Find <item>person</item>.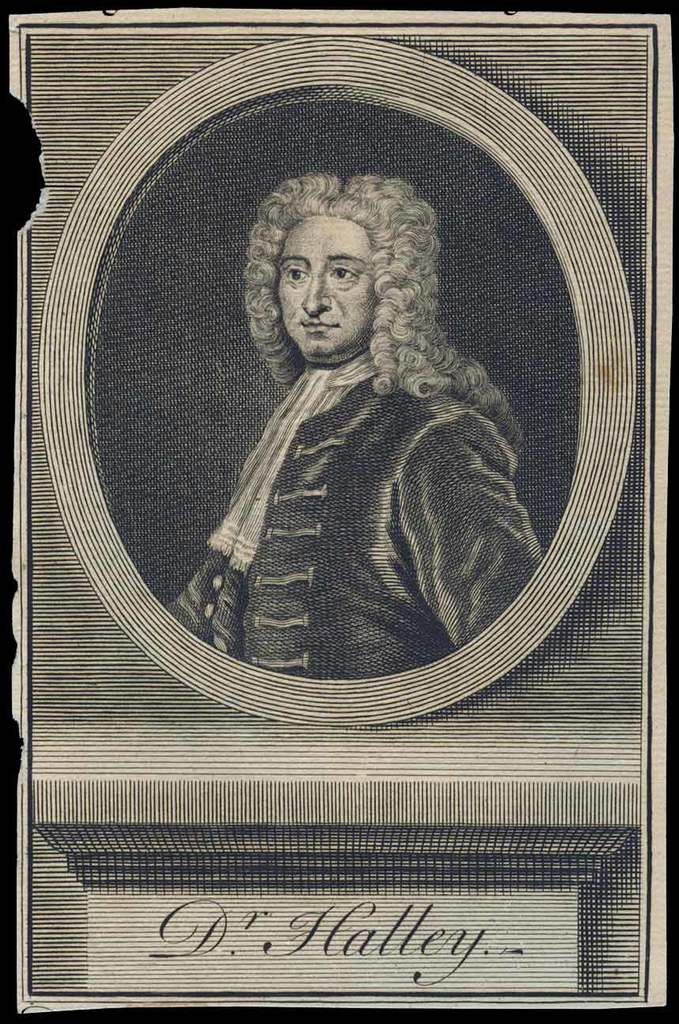
locate(156, 172, 546, 686).
